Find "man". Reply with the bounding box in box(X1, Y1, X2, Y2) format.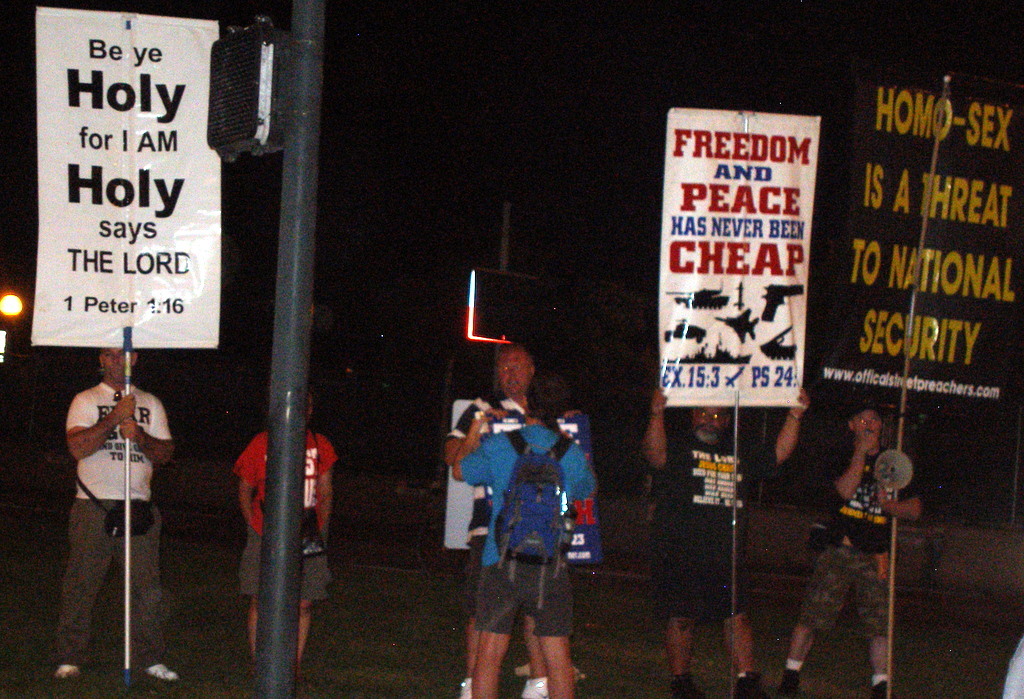
box(446, 344, 556, 698).
